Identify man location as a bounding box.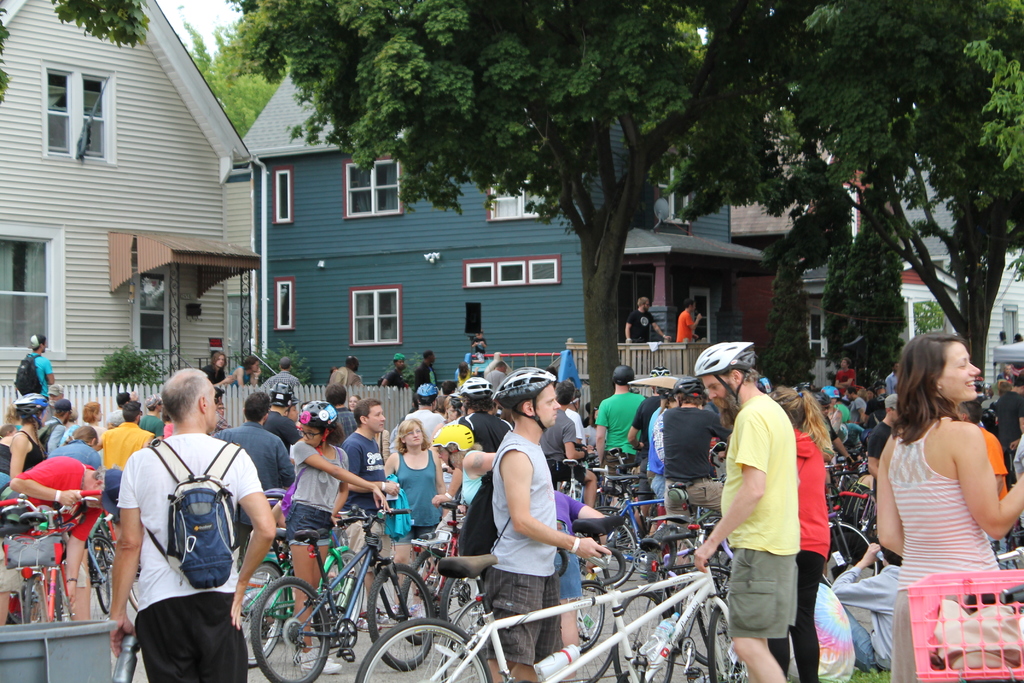
x1=0 y1=453 x2=124 y2=621.
